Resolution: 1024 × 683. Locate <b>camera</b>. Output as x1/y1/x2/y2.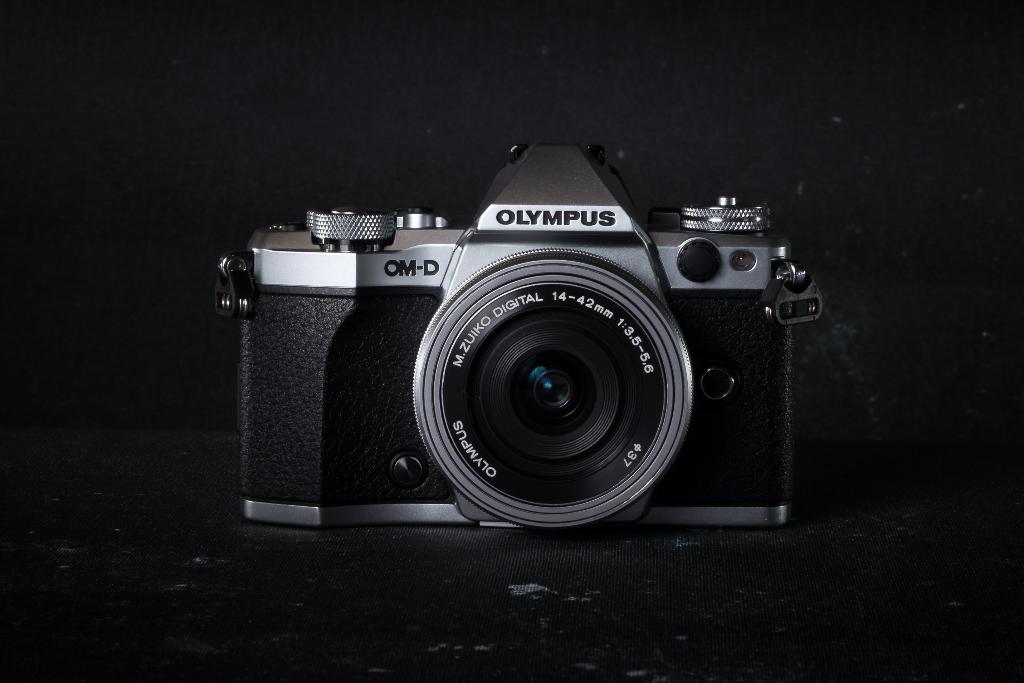
217/137/825/526.
